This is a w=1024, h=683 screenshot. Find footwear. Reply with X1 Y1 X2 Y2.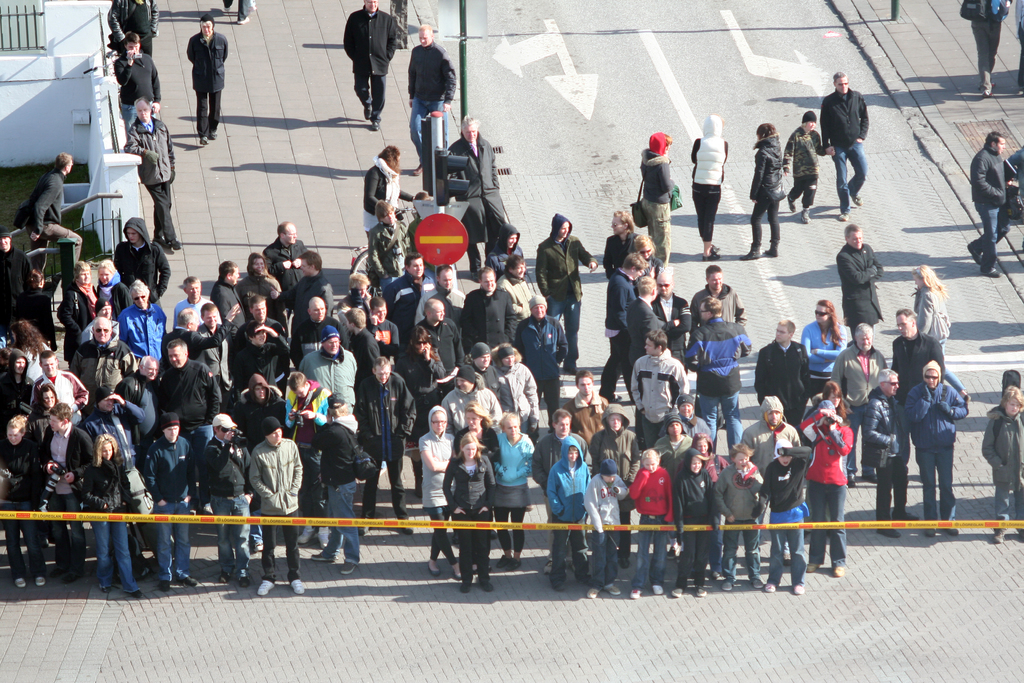
947 525 959 536.
